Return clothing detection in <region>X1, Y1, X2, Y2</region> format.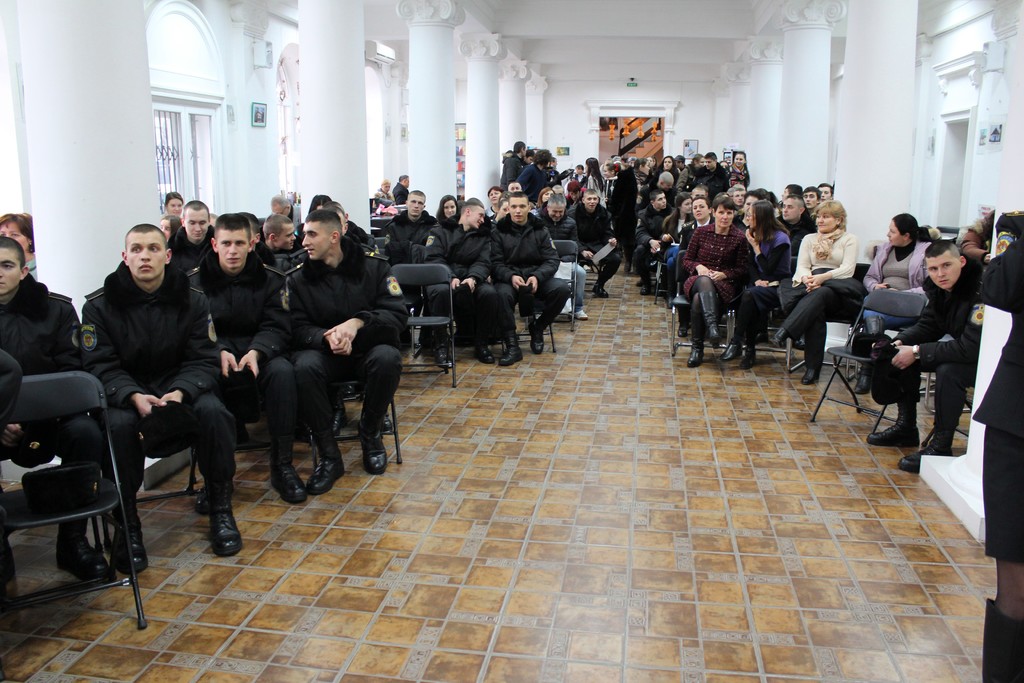
<region>788, 224, 858, 357</region>.
